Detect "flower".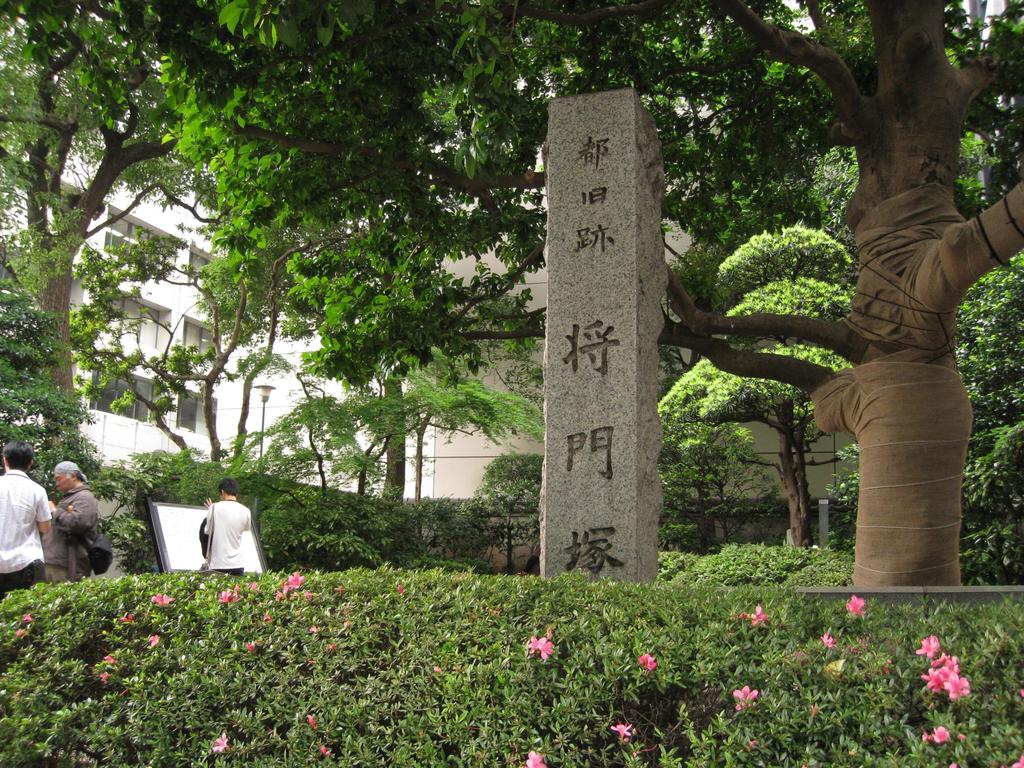
Detected at <bbox>751, 605, 771, 627</bbox>.
